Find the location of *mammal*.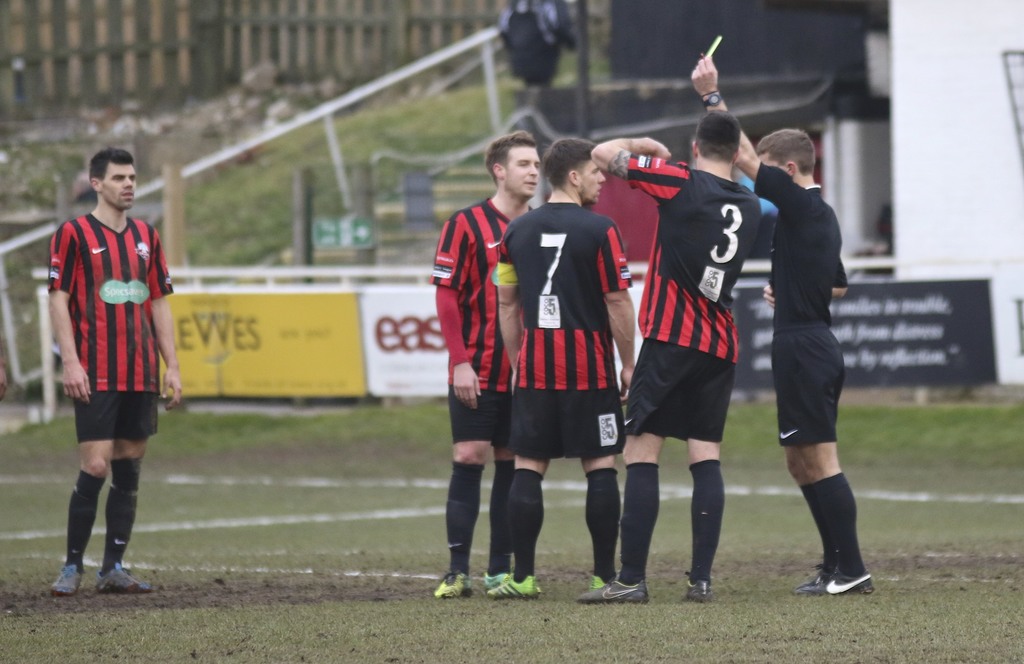
Location: 488:135:638:600.
